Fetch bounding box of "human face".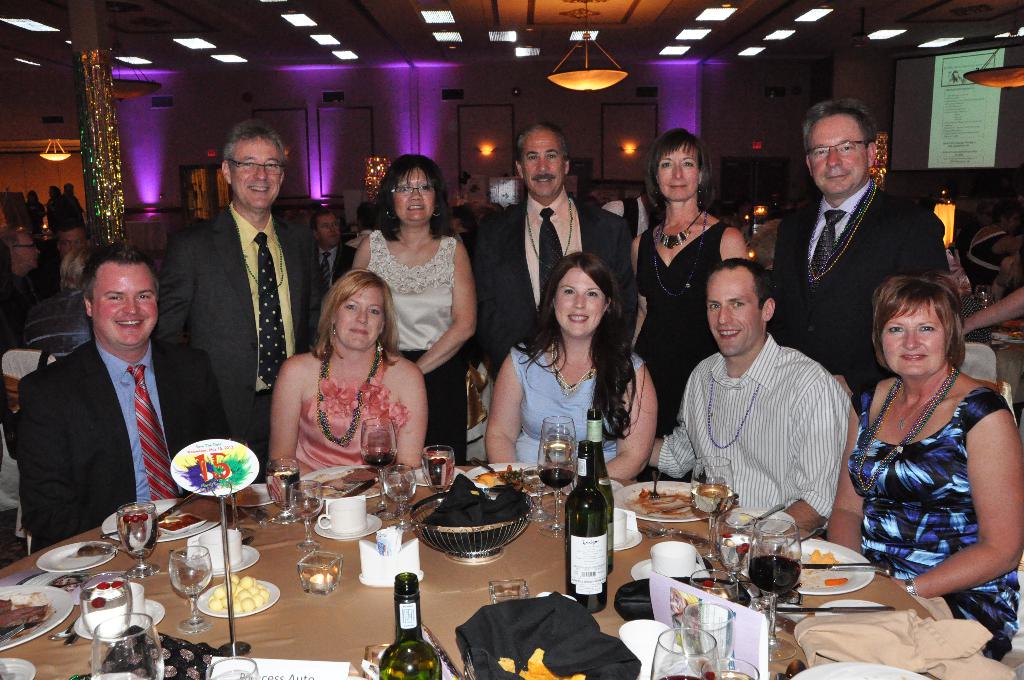
Bbox: left=225, top=142, right=289, bottom=213.
